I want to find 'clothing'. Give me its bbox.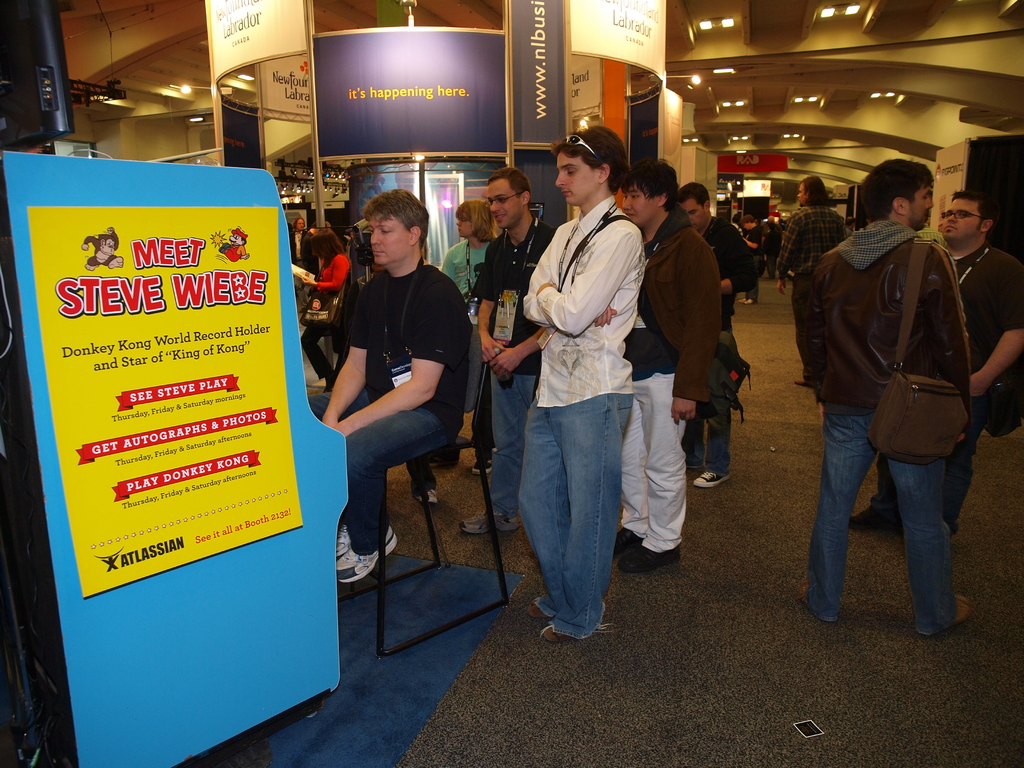
(516,189,649,642).
